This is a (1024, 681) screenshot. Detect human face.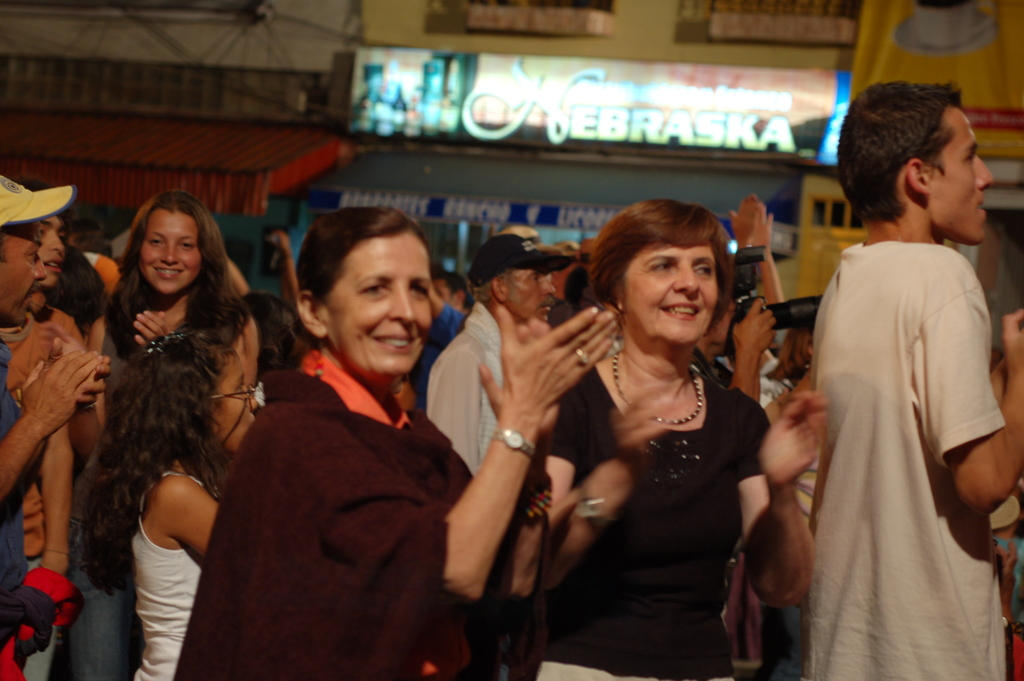
box(0, 222, 45, 320).
